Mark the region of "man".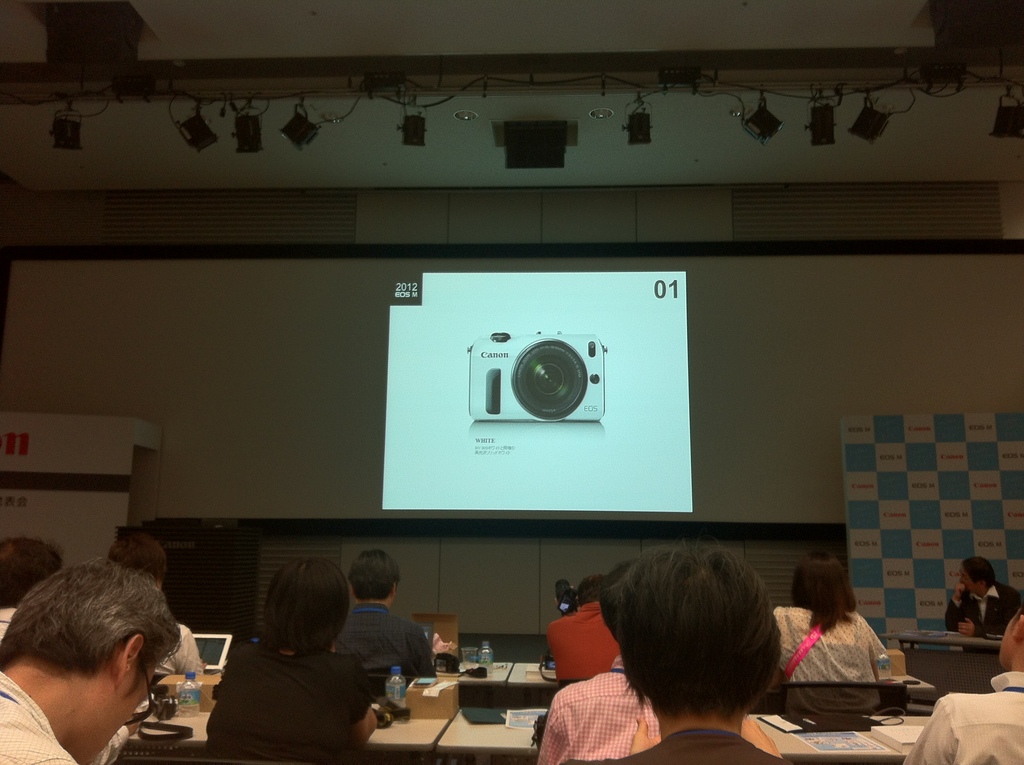
Region: 104 530 207 676.
